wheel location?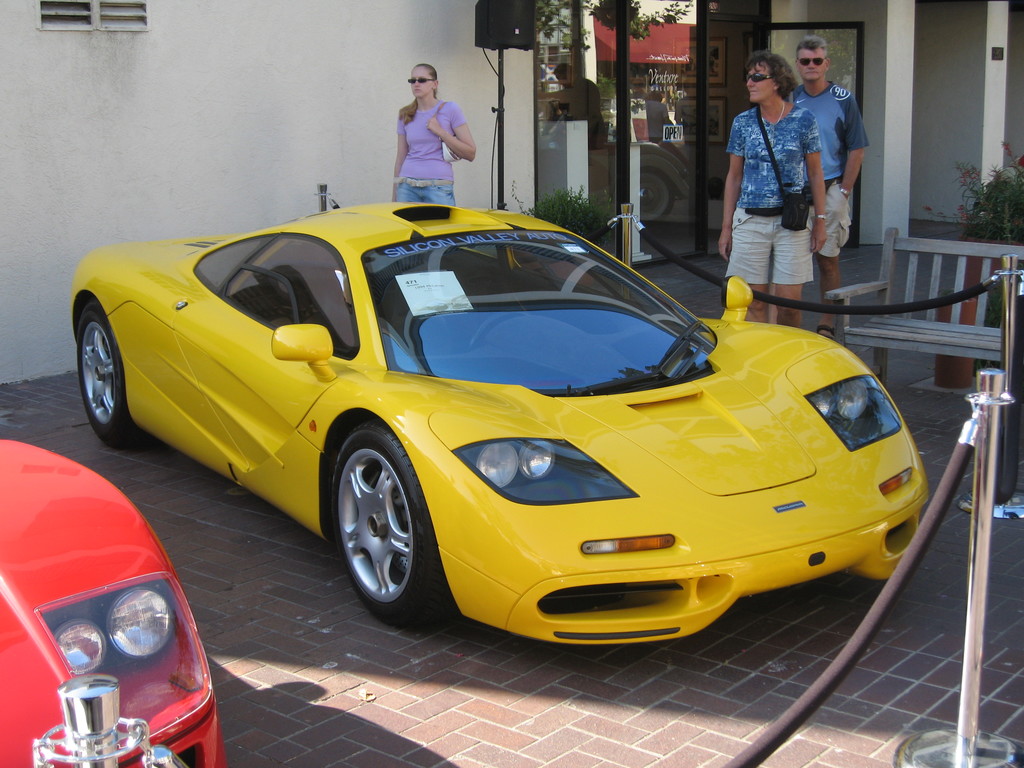
crop(75, 295, 159, 454)
